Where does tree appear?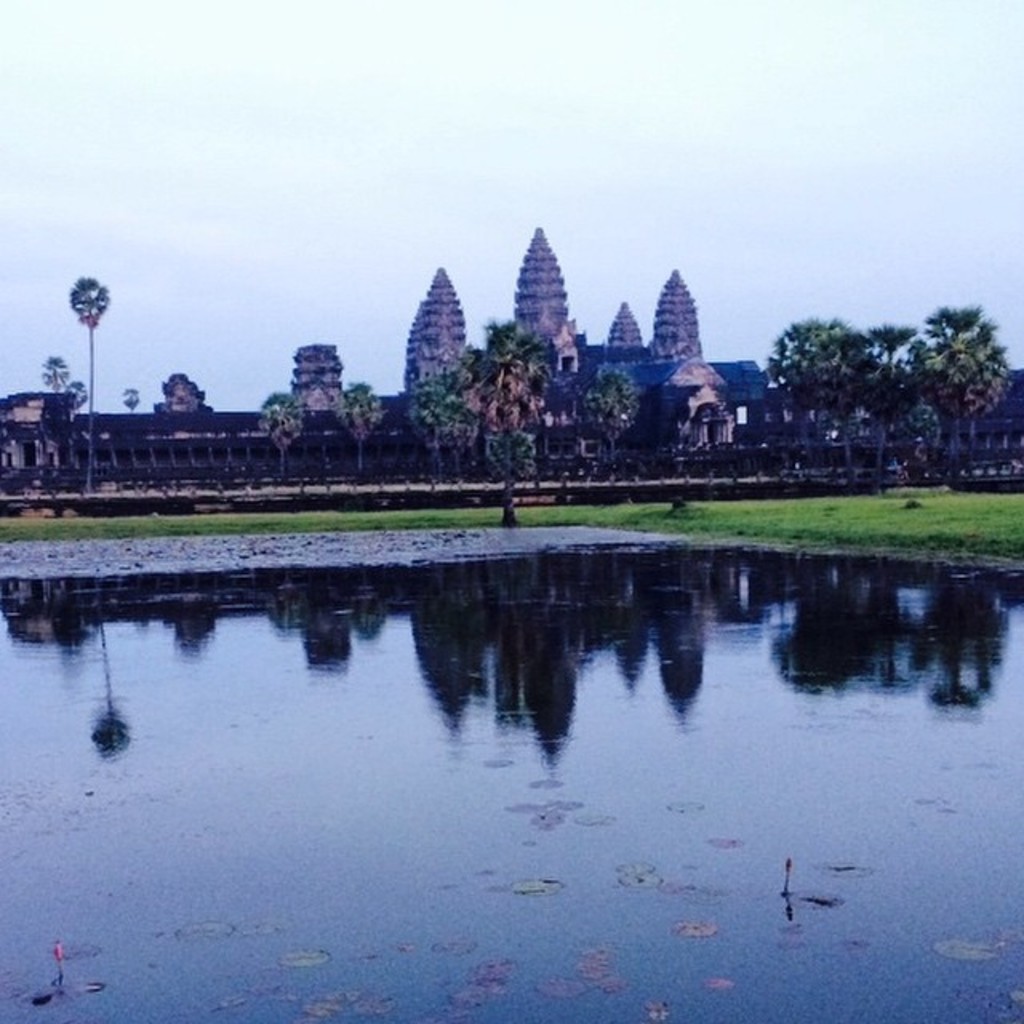
Appears at <region>458, 315, 550, 523</region>.
